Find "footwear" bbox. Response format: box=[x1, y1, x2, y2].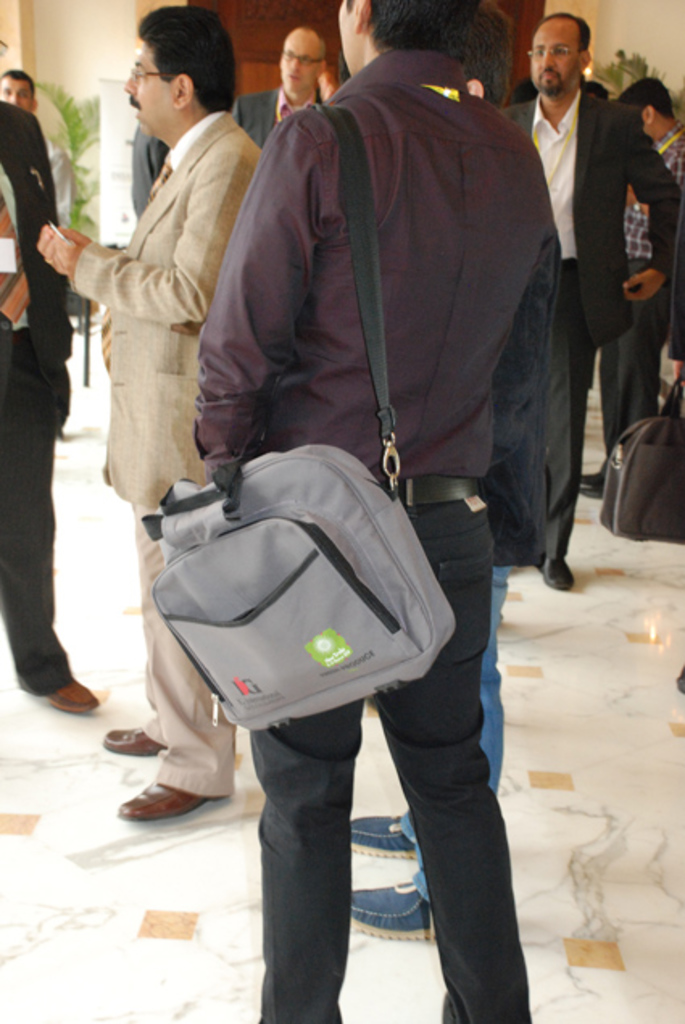
box=[103, 729, 164, 758].
